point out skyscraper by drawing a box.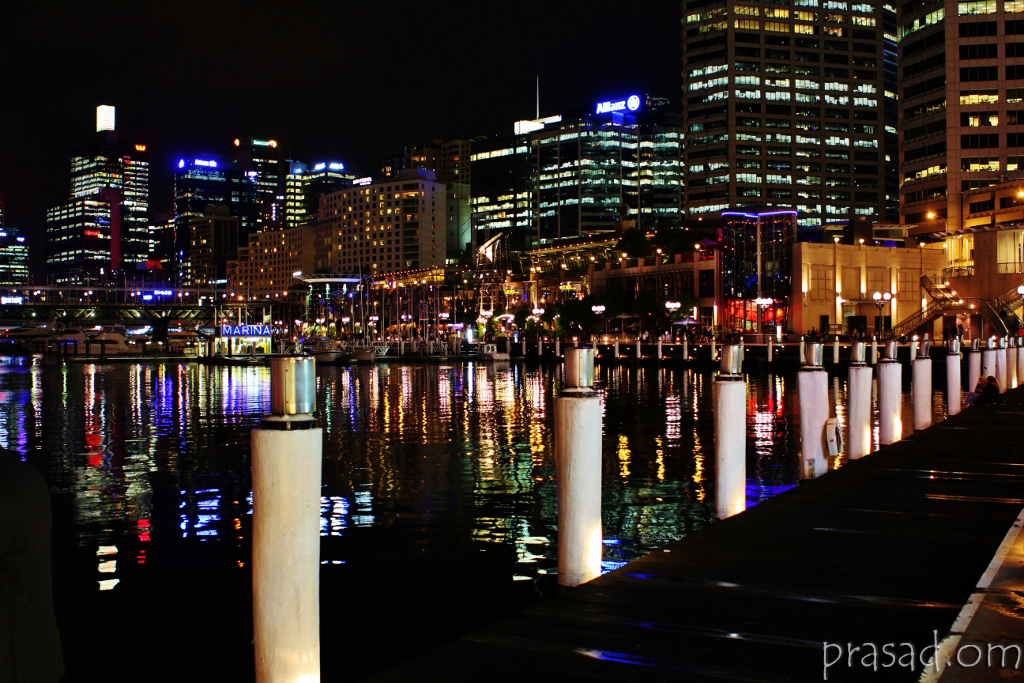
<bbox>0, 218, 31, 303</bbox>.
